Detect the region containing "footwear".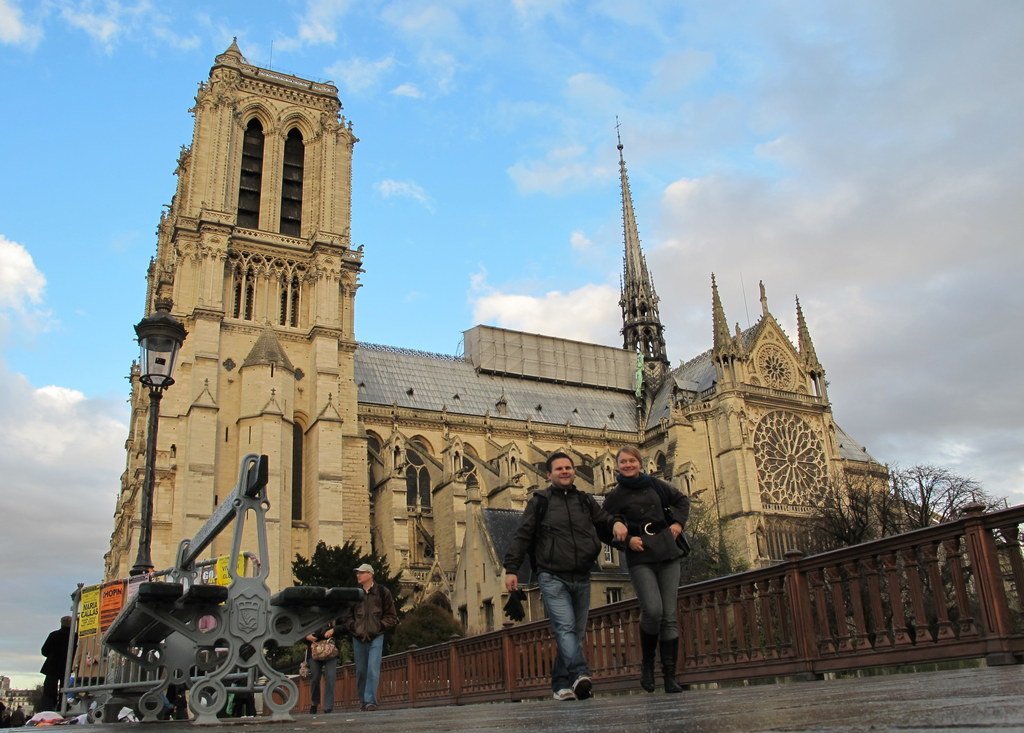
<box>641,635,660,695</box>.
